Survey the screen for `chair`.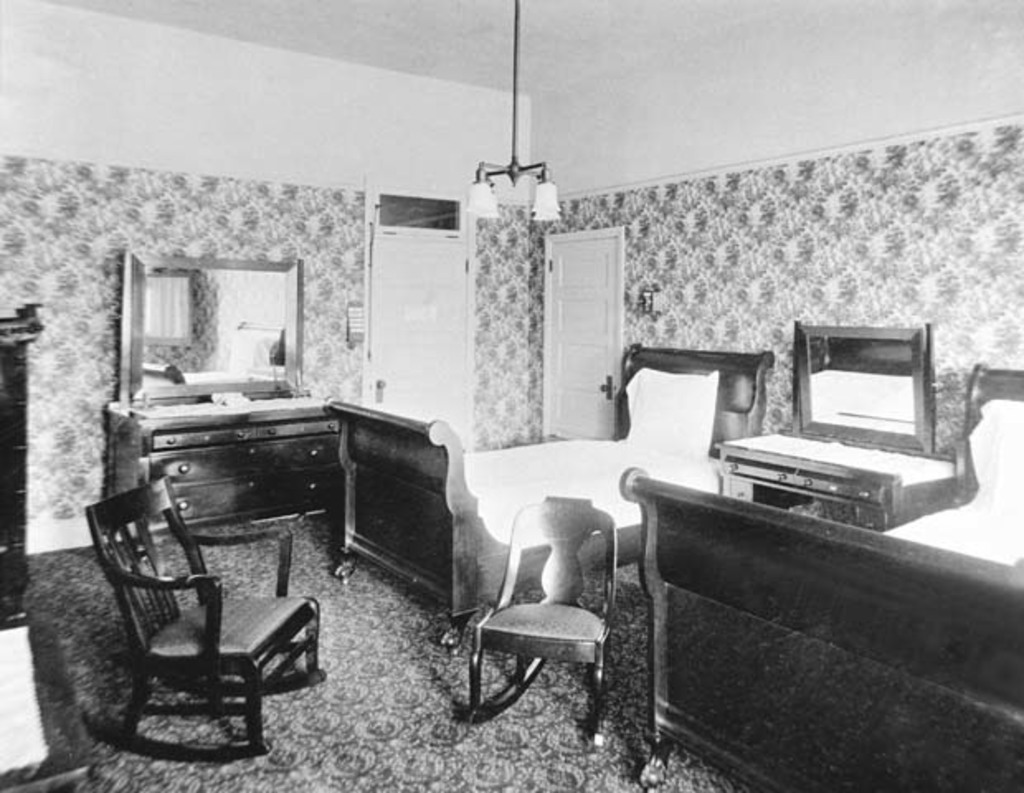
Survey found: left=453, top=487, right=634, bottom=750.
